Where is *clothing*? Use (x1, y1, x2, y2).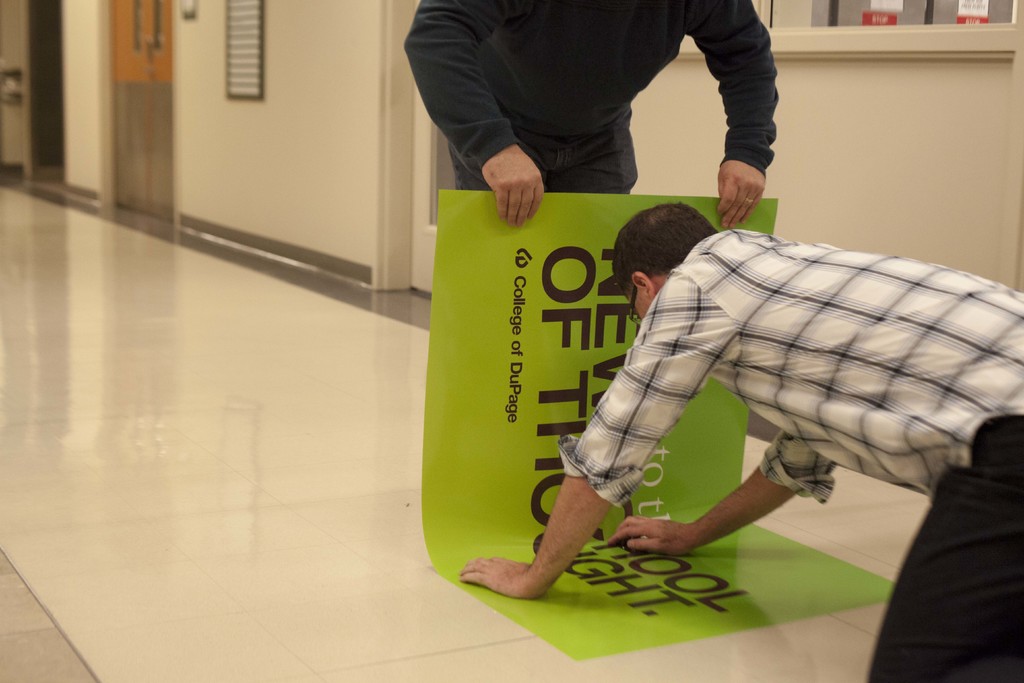
(541, 217, 1023, 507).
